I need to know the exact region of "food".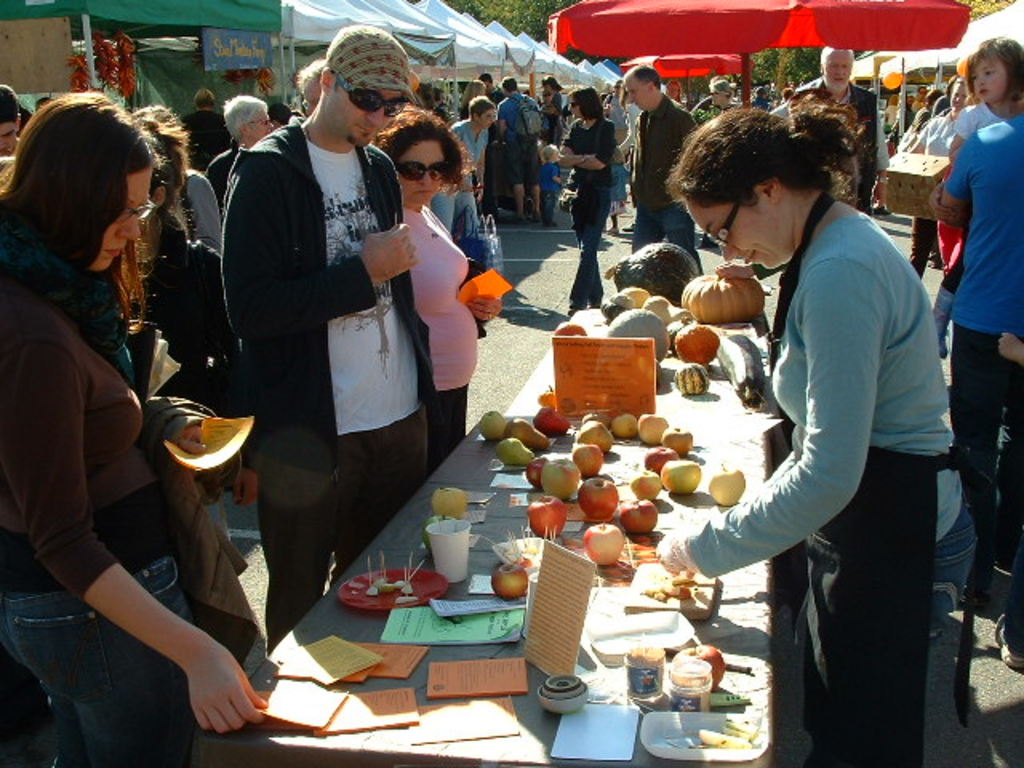
Region: [left=658, top=426, right=694, bottom=459].
